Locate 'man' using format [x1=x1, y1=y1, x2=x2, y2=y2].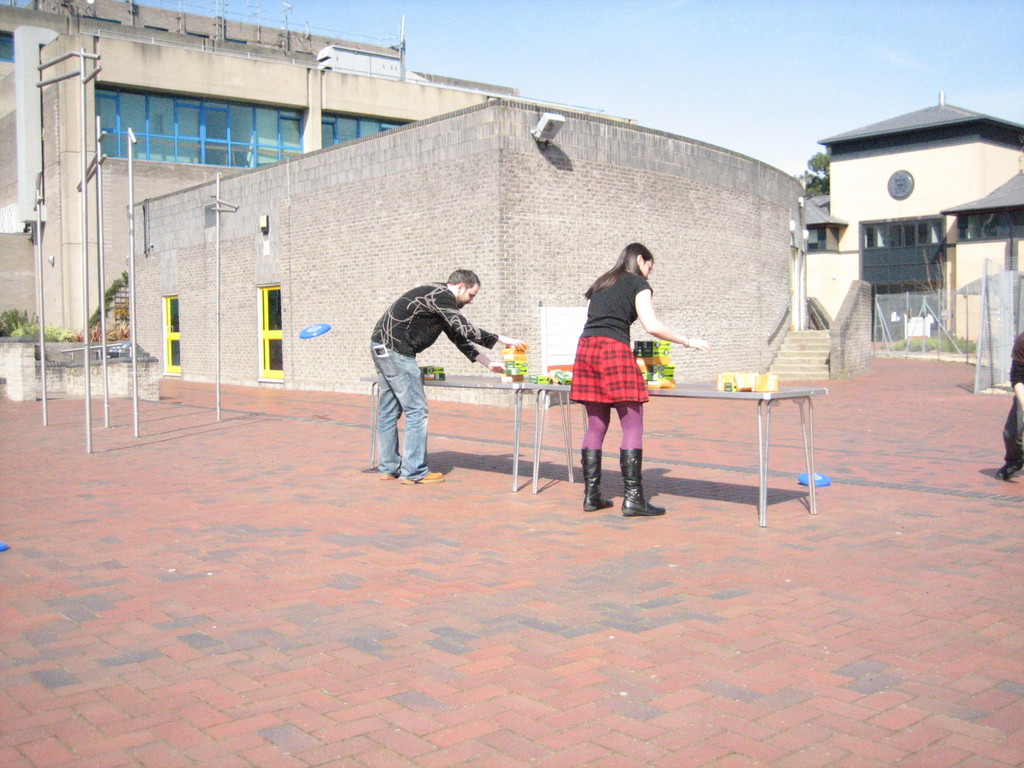
[x1=362, y1=264, x2=506, y2=491].
